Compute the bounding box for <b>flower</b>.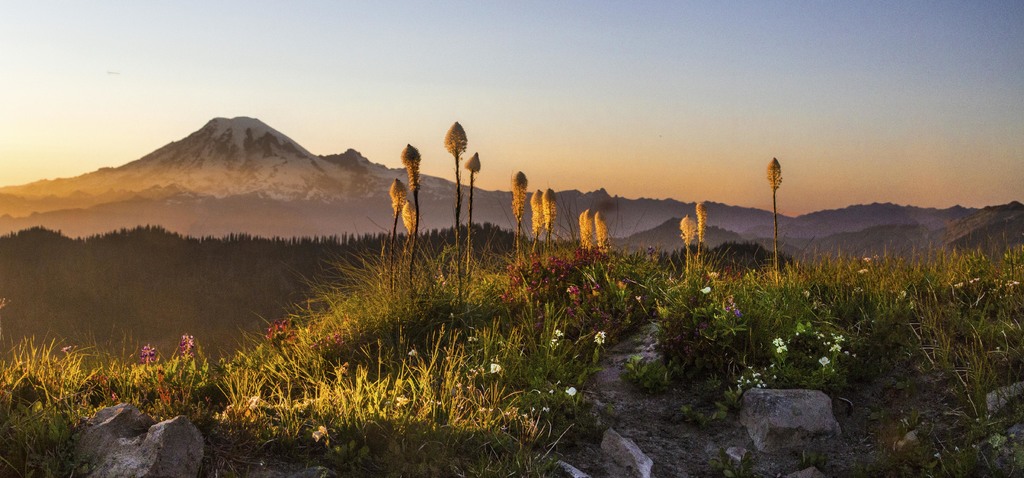
388/179/409/219.
